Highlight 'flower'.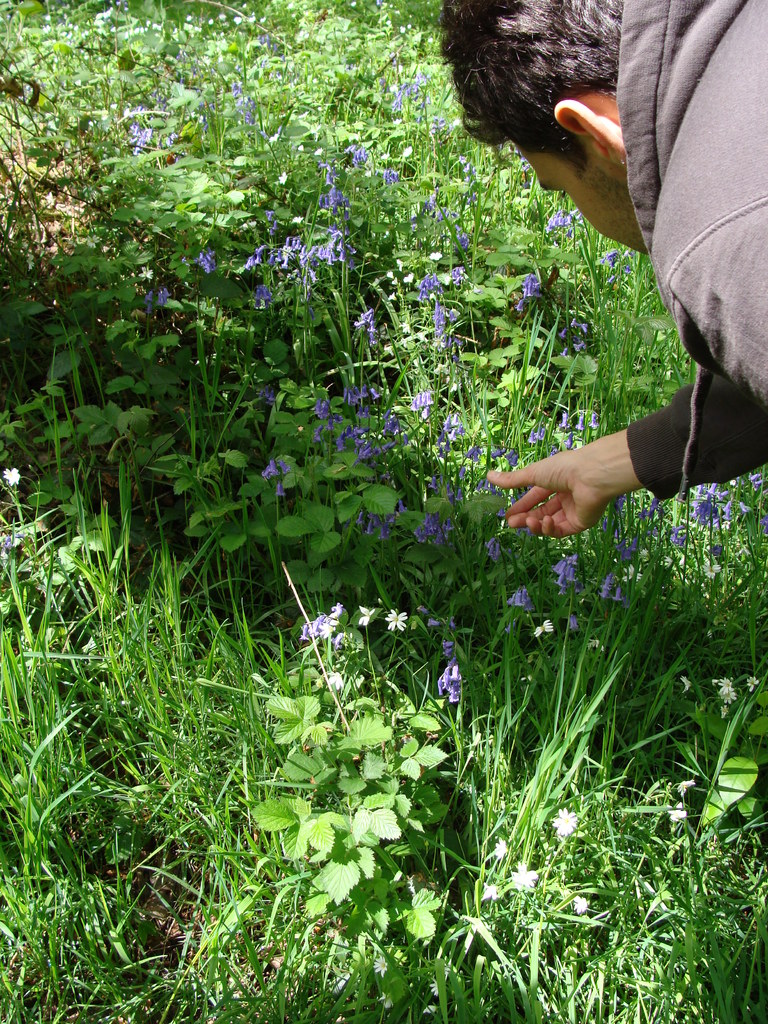
Highlighted region: region(554, 556, 577, 593).
